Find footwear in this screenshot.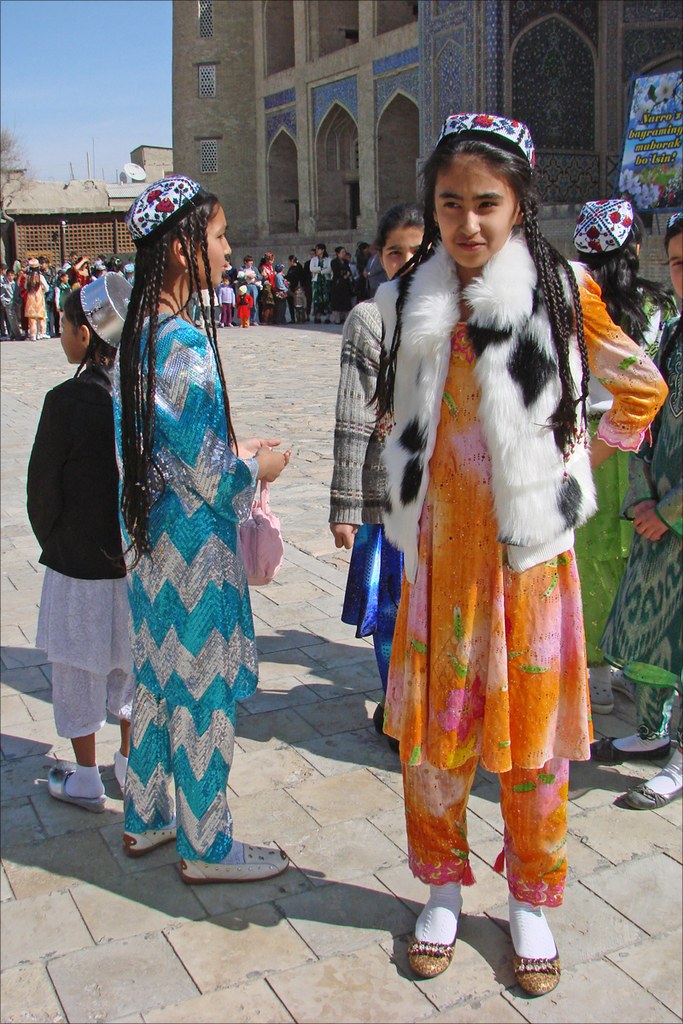
The bounding box for footwear is detection(399, 887, 468, 980).
